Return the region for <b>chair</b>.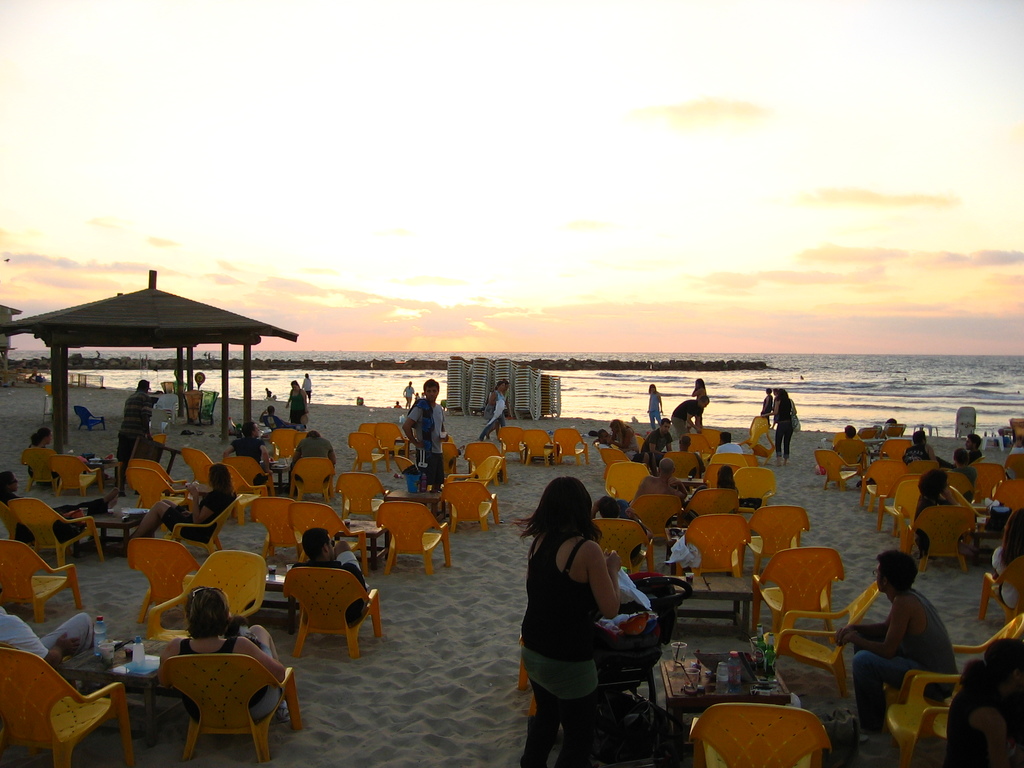
944/474/979/506.
